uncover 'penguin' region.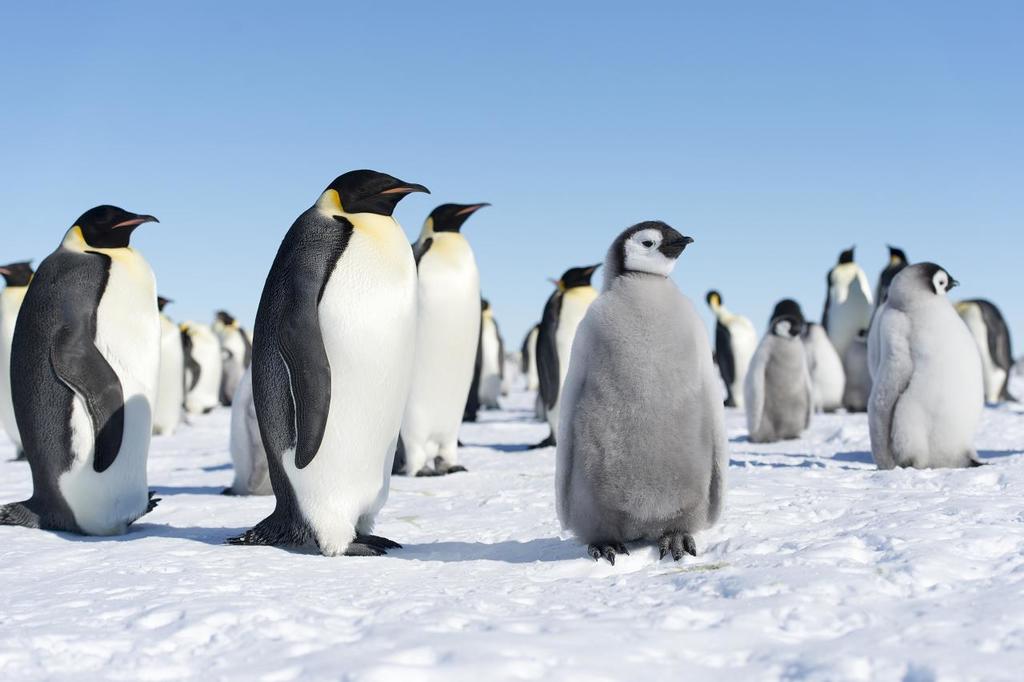
Uncovered: {"x1": 553, "y1": 223, "x2": 729, "y2": 566}.
